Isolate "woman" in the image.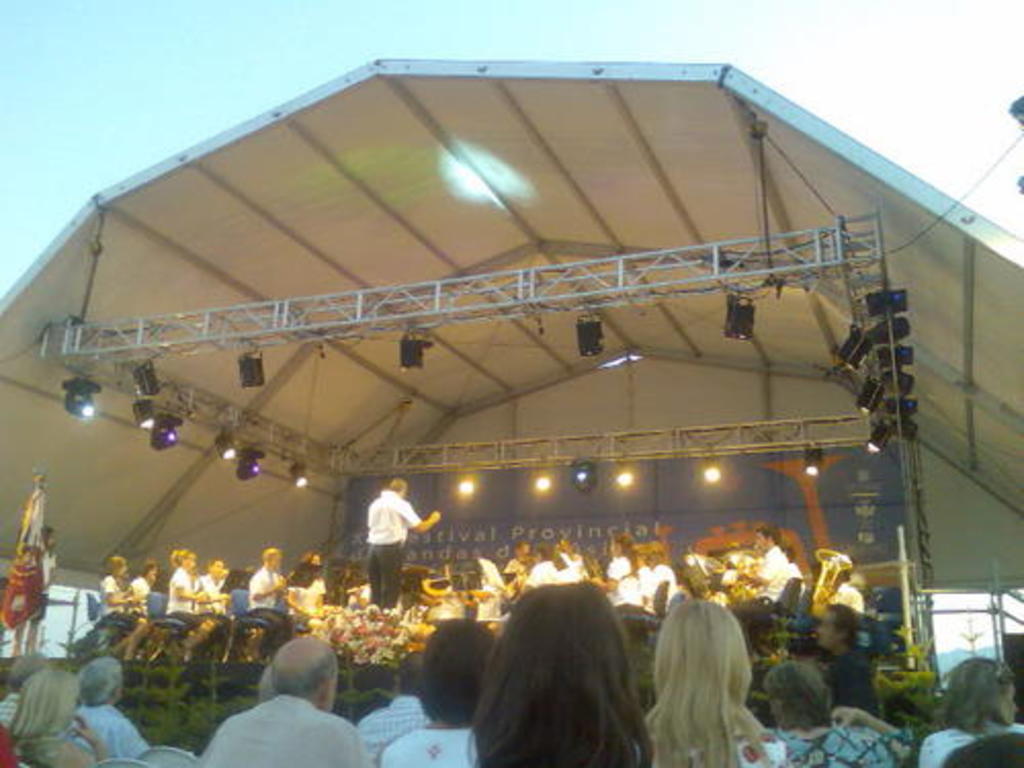
Isolated region: l=911, t=649, r=1022, b=766.
